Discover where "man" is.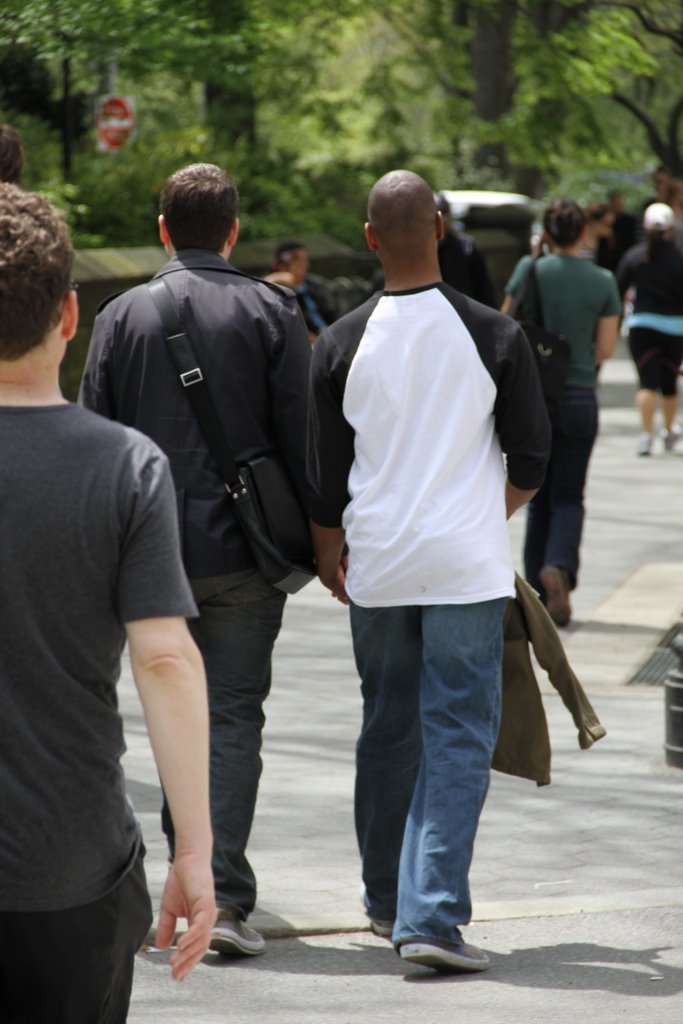
Discovered at (x1=609, y1=190, x2=642, y2=259).
